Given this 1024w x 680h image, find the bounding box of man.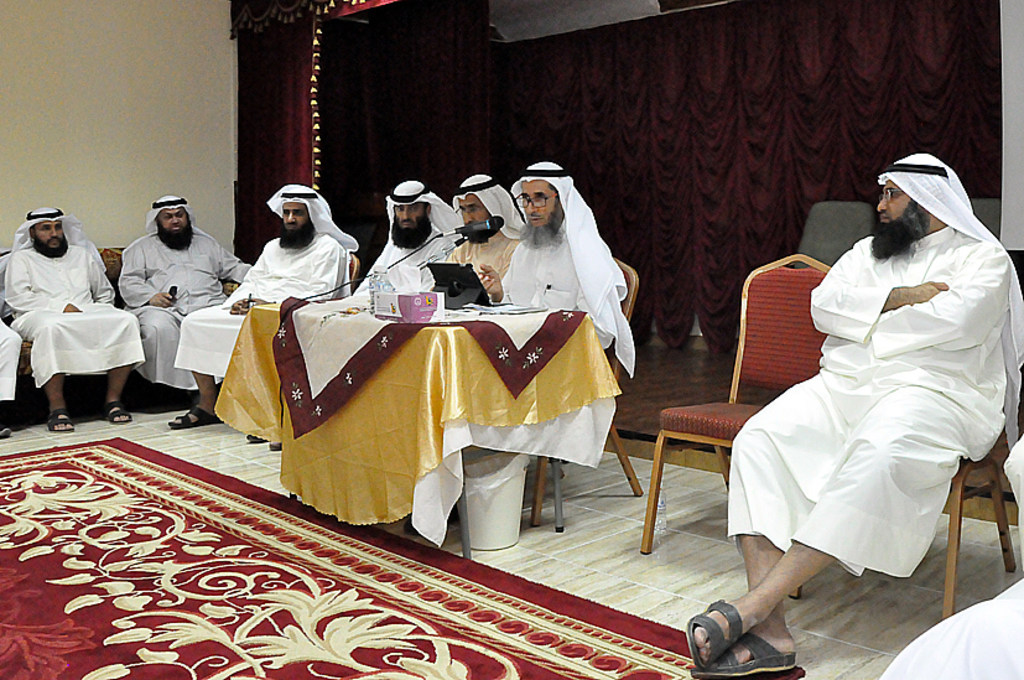
left=116, top=185, right=261, bottom=412.
